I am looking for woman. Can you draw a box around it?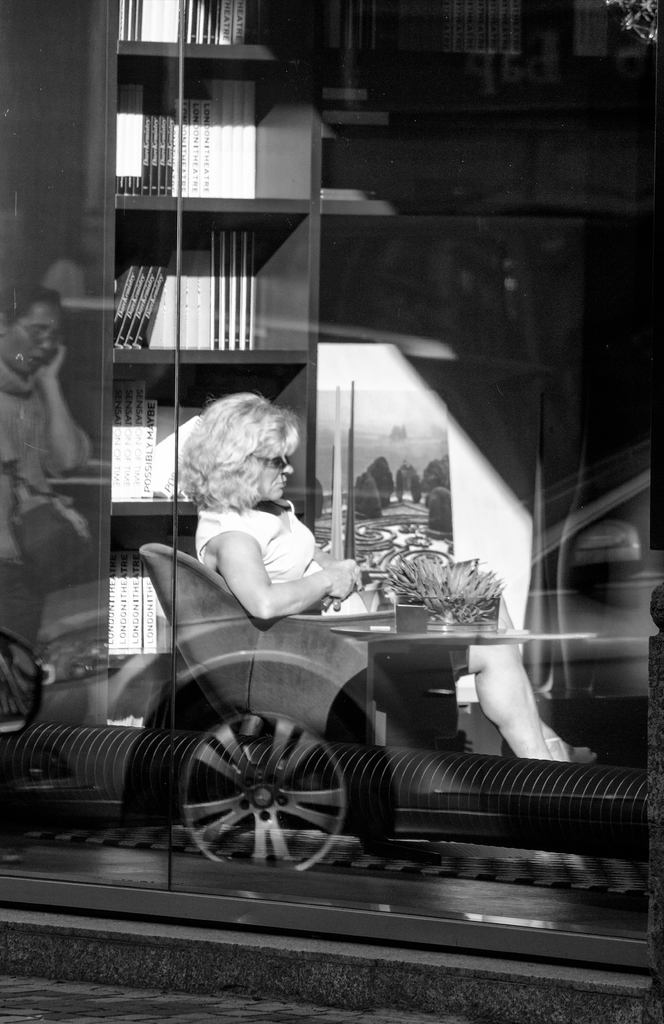
Sure, the bounding box is <region>174, 393, 579, 780</region>.
